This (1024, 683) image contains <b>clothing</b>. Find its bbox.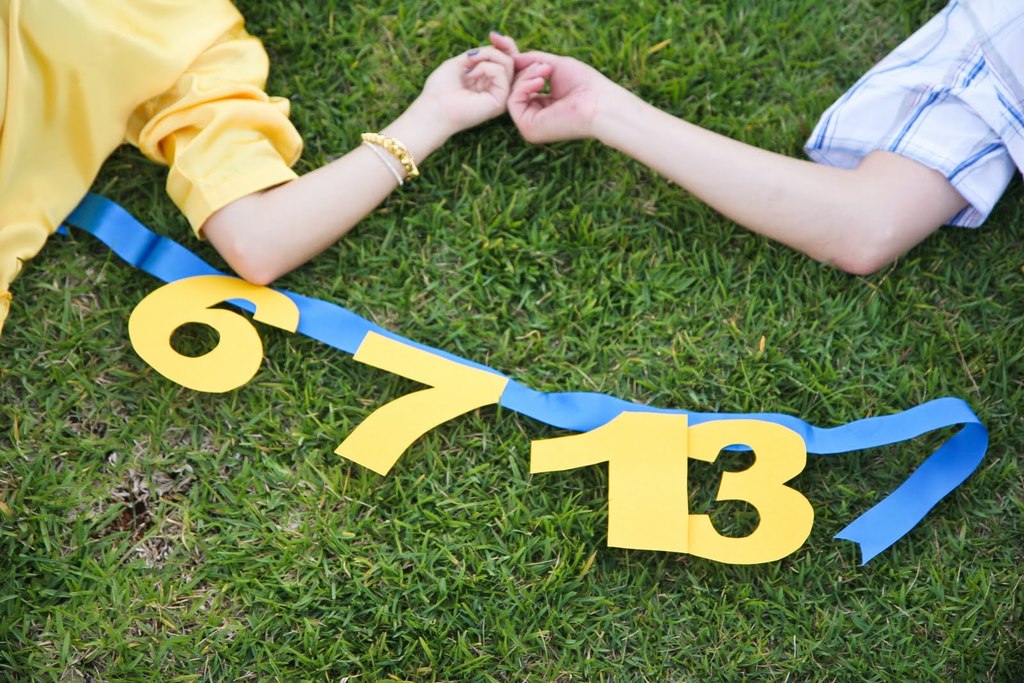
box=[0, 0, 304, 346].
